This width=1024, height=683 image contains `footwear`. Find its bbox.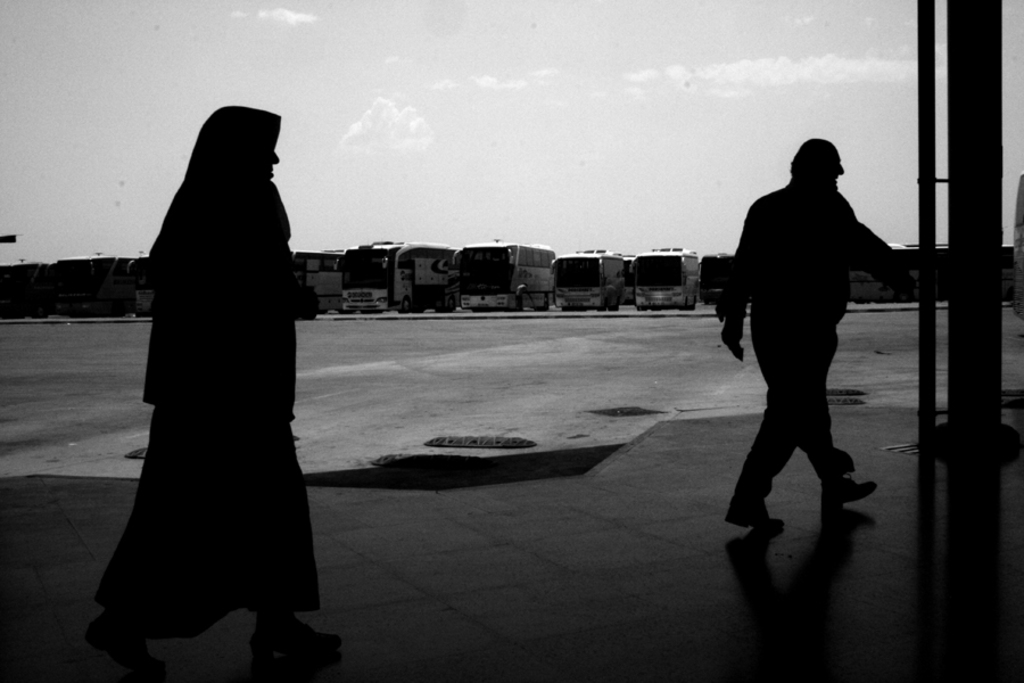
Rect(76, 614, 165, 674).
